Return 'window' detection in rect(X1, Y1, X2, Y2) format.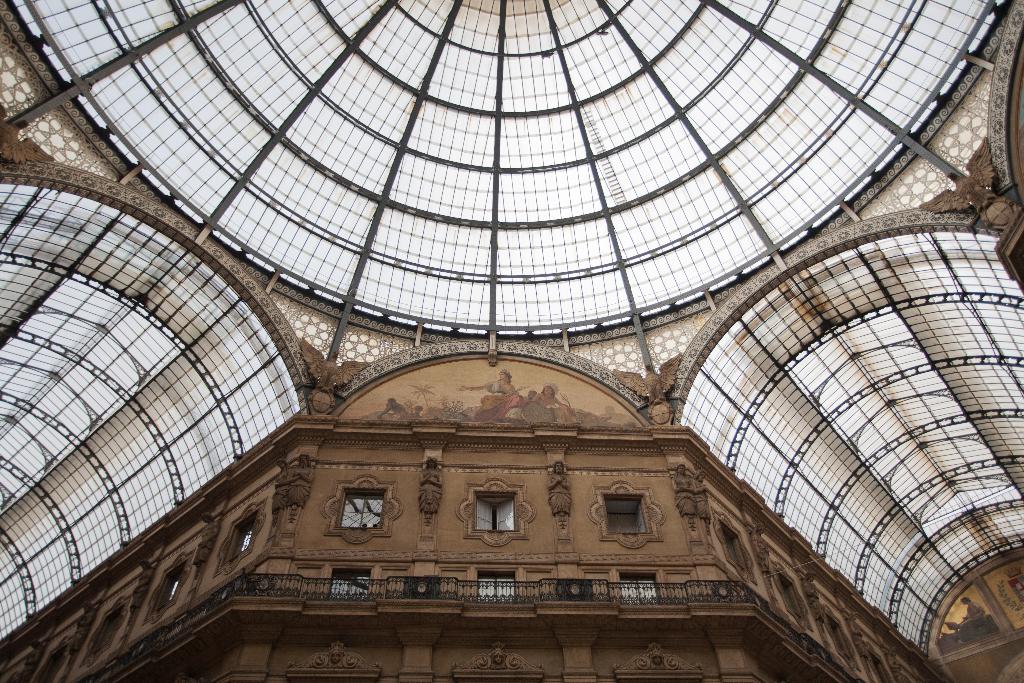
rect(869, 644, 897, 682).
